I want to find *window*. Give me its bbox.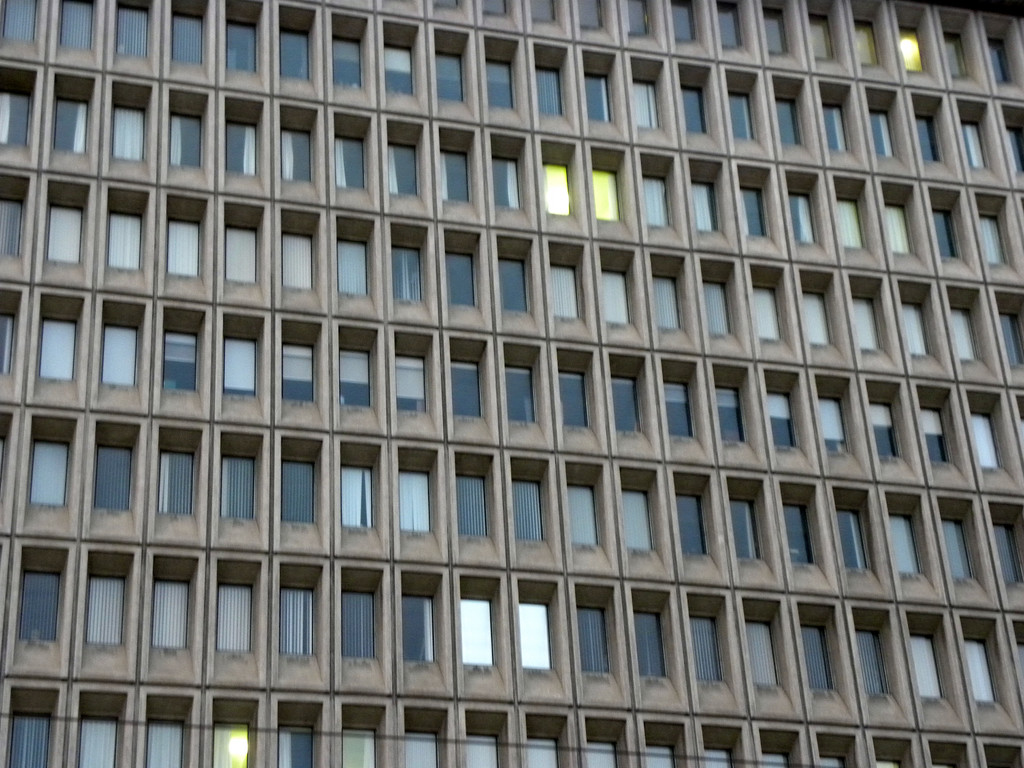
385/22/420/99.
